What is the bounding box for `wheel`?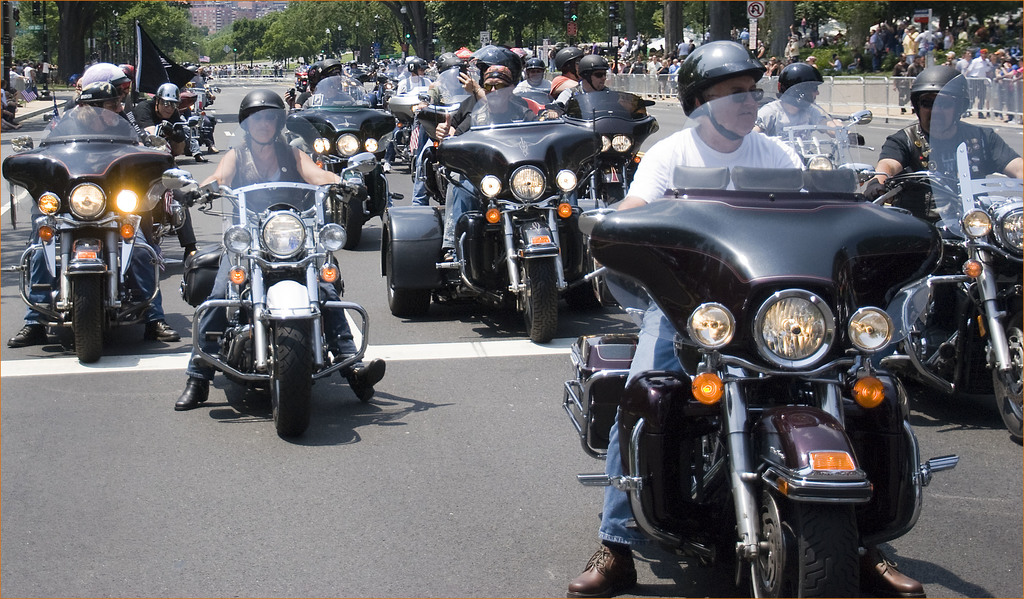
{"x1": 371, "y1": 160, "x2": 387, "y2": 217}.
